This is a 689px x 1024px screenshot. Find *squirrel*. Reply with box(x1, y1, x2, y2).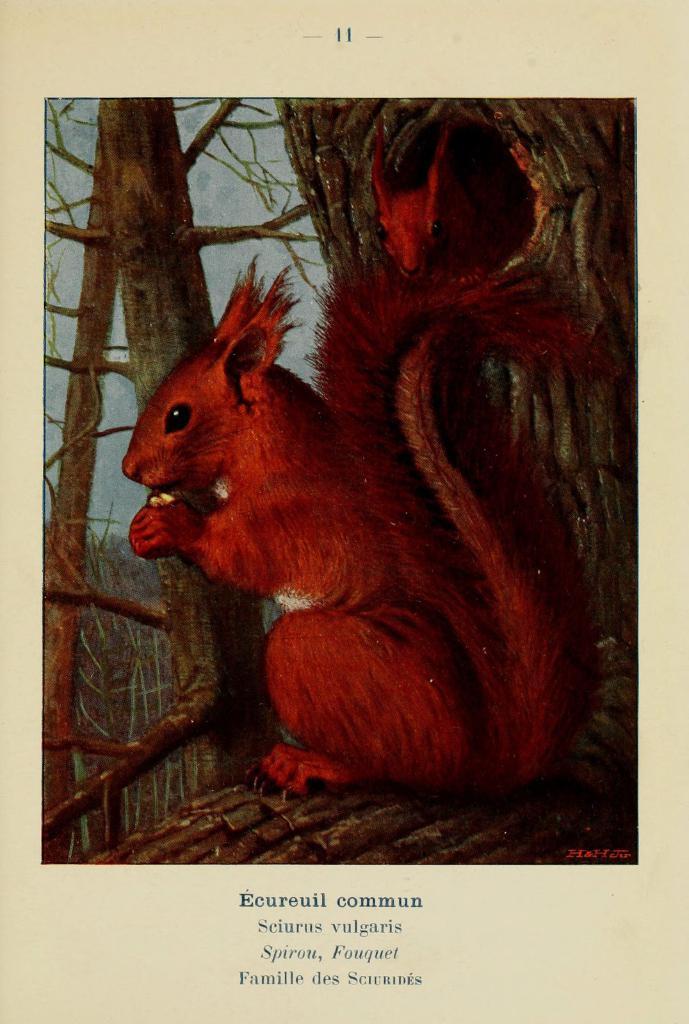
box(120, 162, 622, 810).
